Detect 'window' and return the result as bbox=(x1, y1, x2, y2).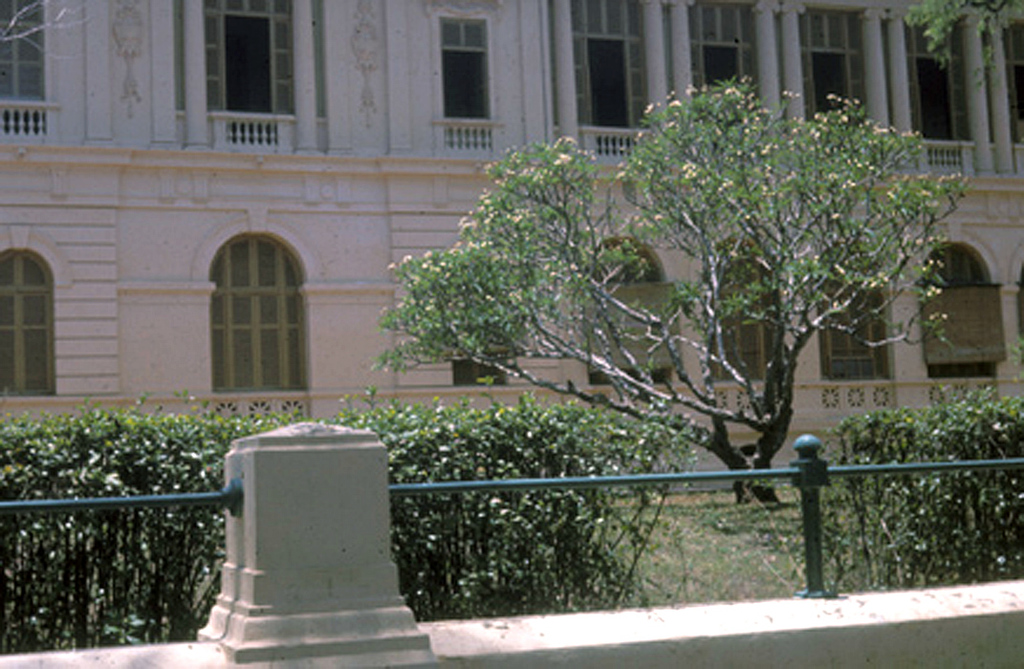
bbox=(0, 247, 55, 399).
